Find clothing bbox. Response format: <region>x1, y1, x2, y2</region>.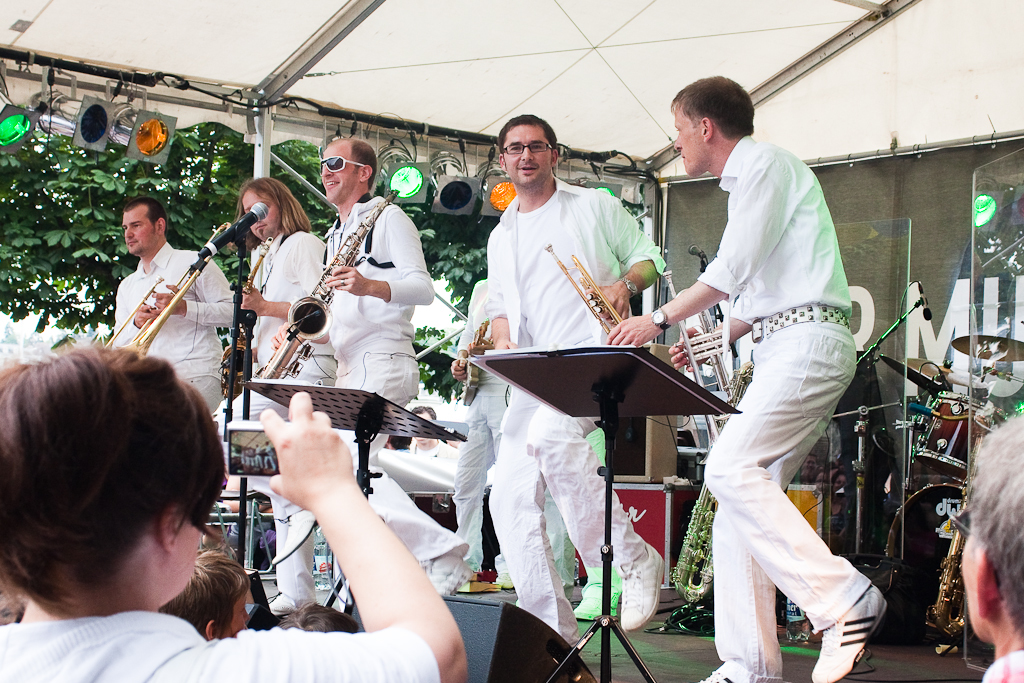
<region>451, 263, 515, 415</region>.
